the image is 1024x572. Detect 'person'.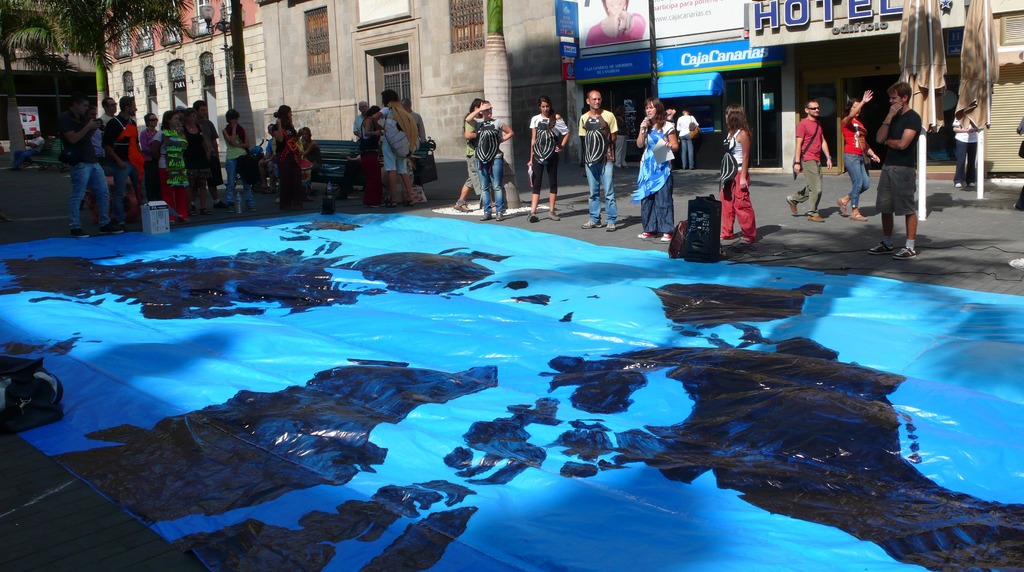
Detection: Rect(380, 84, 419, 203).
